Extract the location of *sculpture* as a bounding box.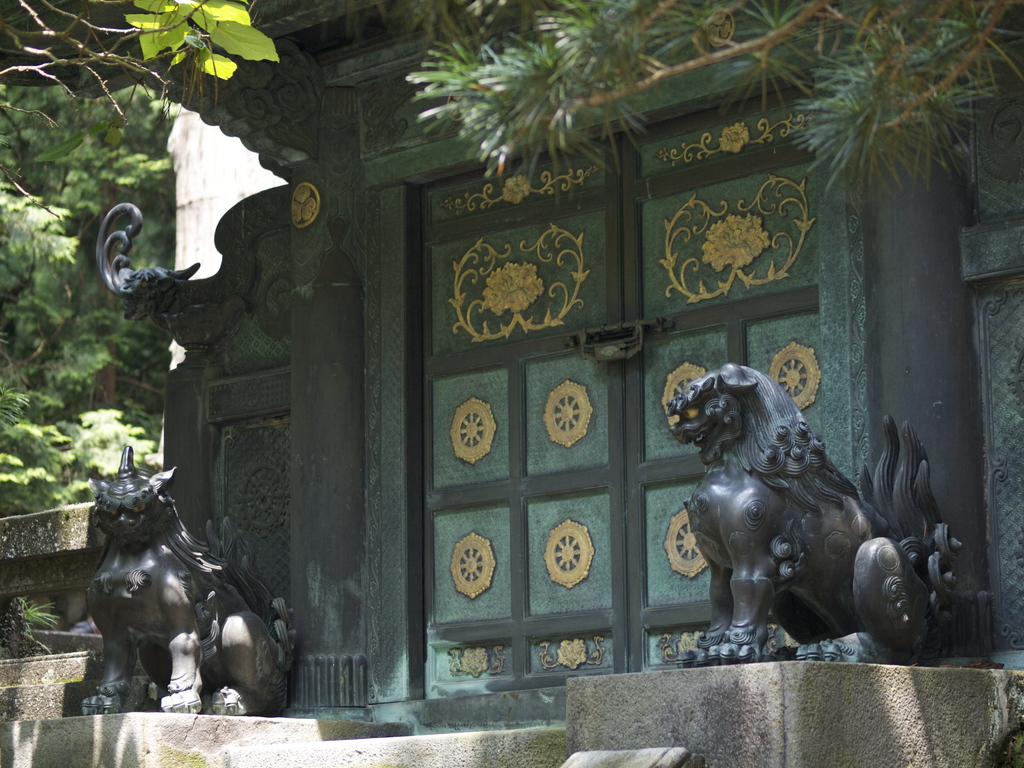
<bbox>658, 351, 944, 673</bbox>.
